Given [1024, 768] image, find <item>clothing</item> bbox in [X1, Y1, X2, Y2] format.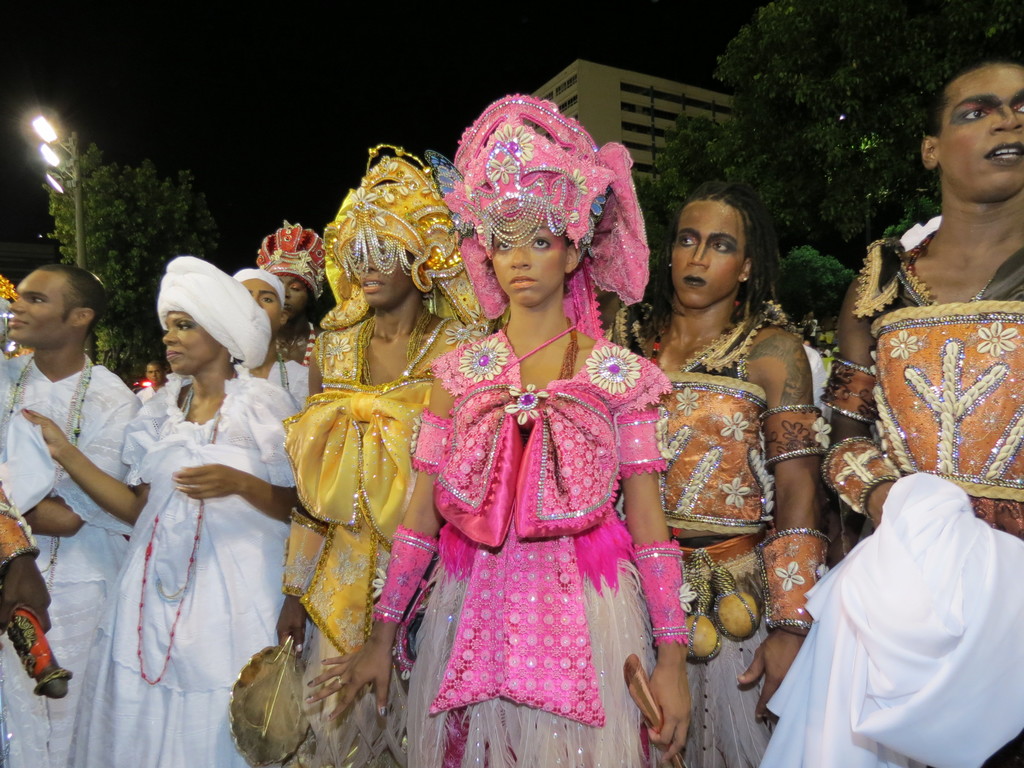
[853, 236, 1023, 767].
